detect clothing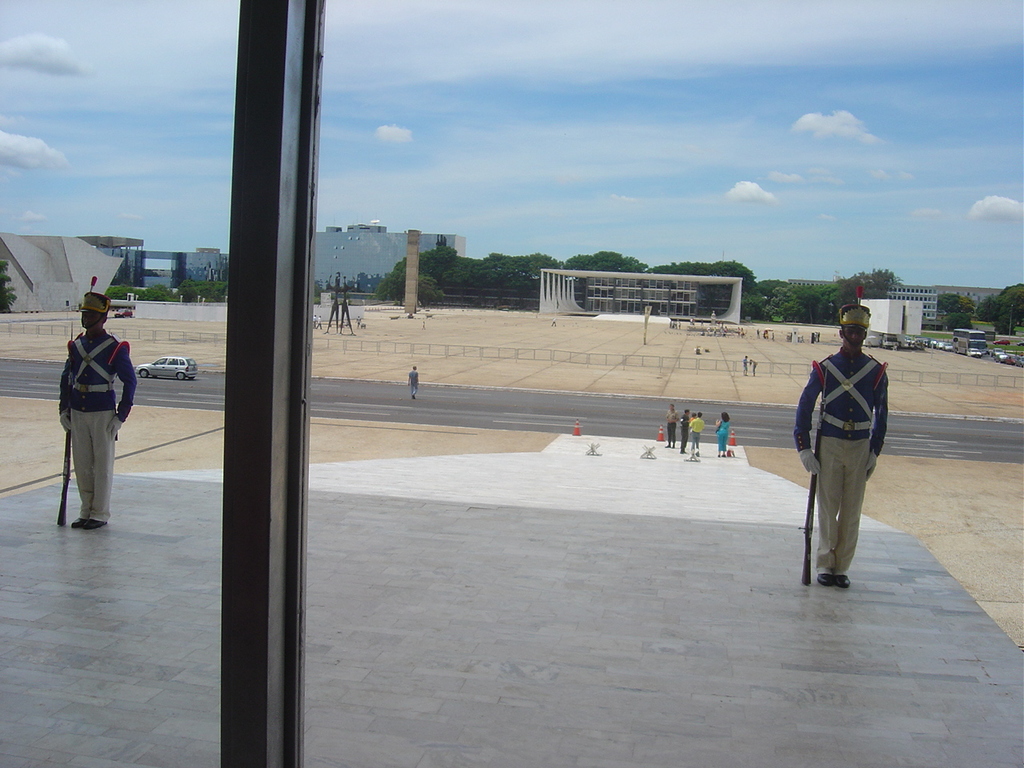
{"x1": 718, "y1": 423, "x2": 727, "y2": 454}
